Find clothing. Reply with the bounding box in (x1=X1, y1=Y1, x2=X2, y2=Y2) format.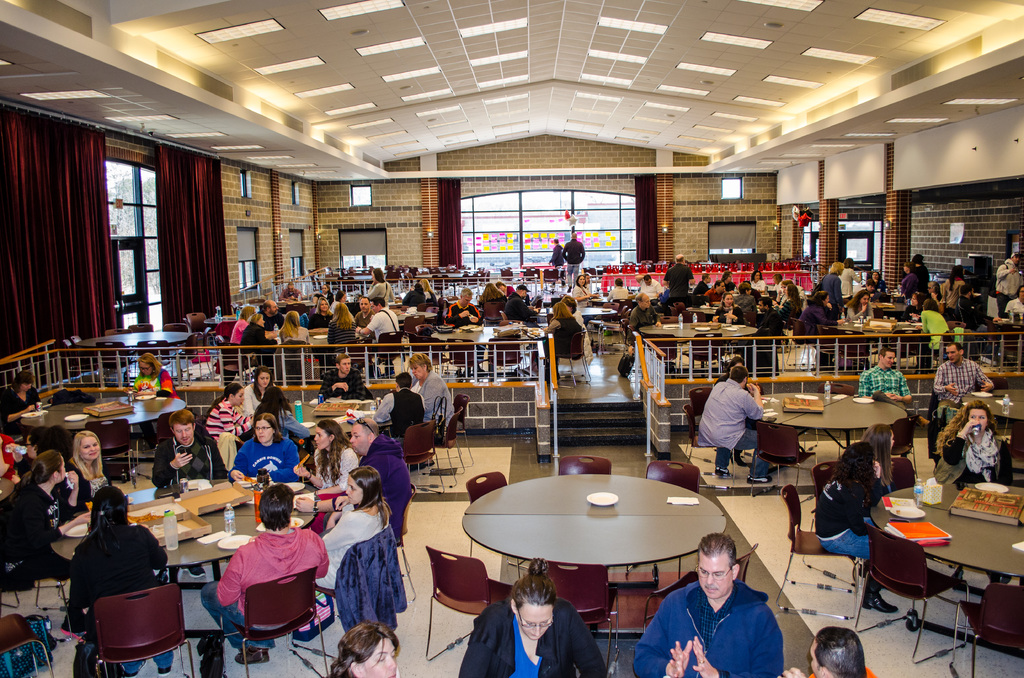
(x1=941, y1=423, x2=1009, y2=494).
